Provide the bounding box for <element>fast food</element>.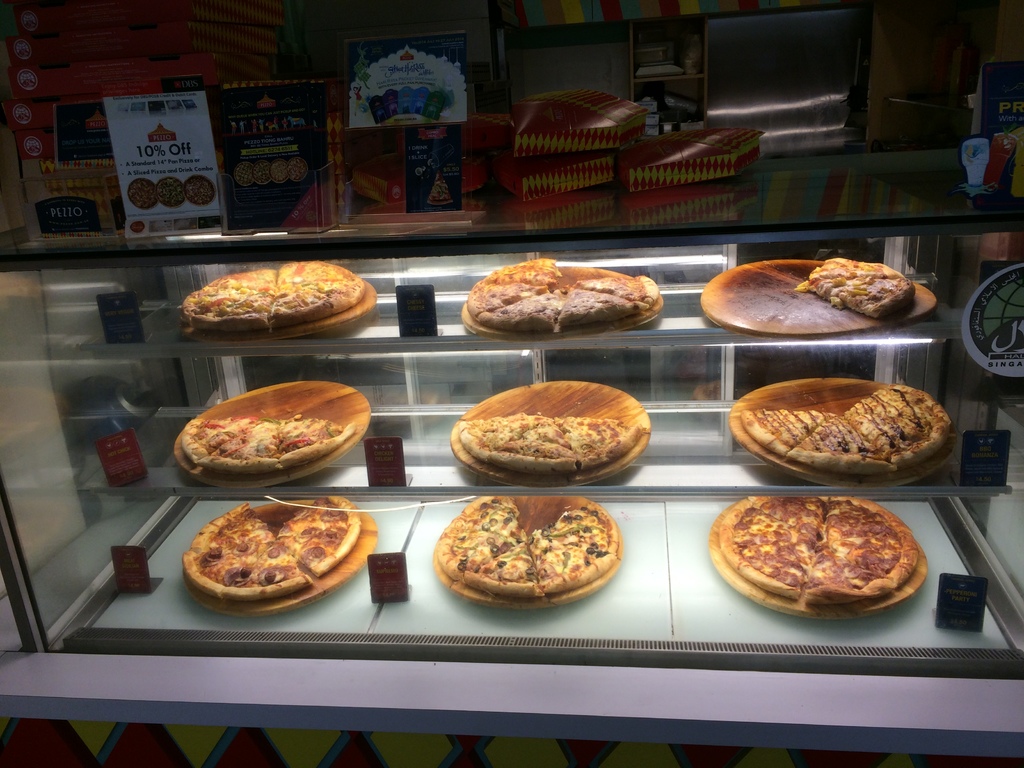
Rect(129, 178, 158, 212).
